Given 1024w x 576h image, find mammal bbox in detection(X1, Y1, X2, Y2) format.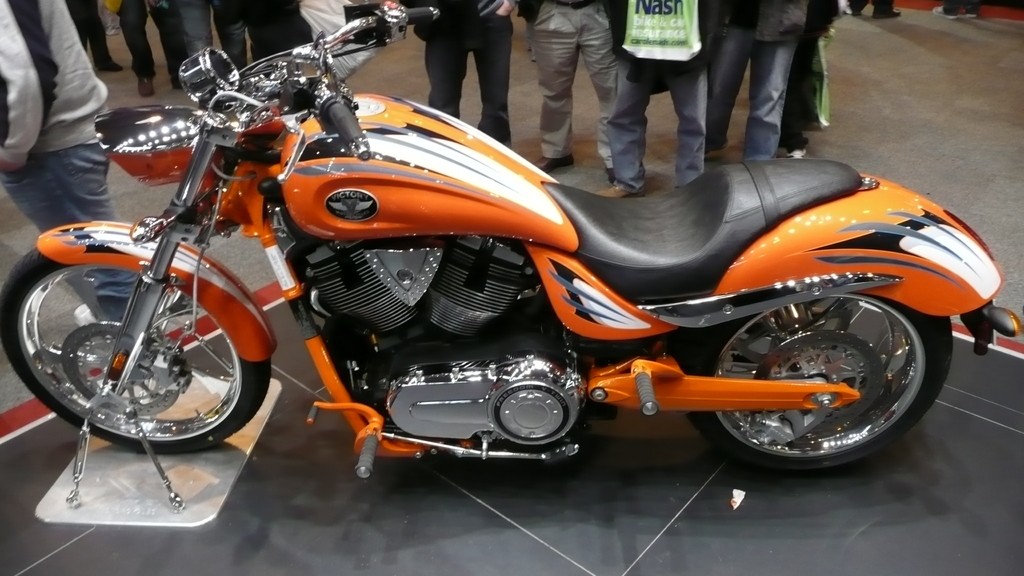
detection(584, 0, 717, 199).
